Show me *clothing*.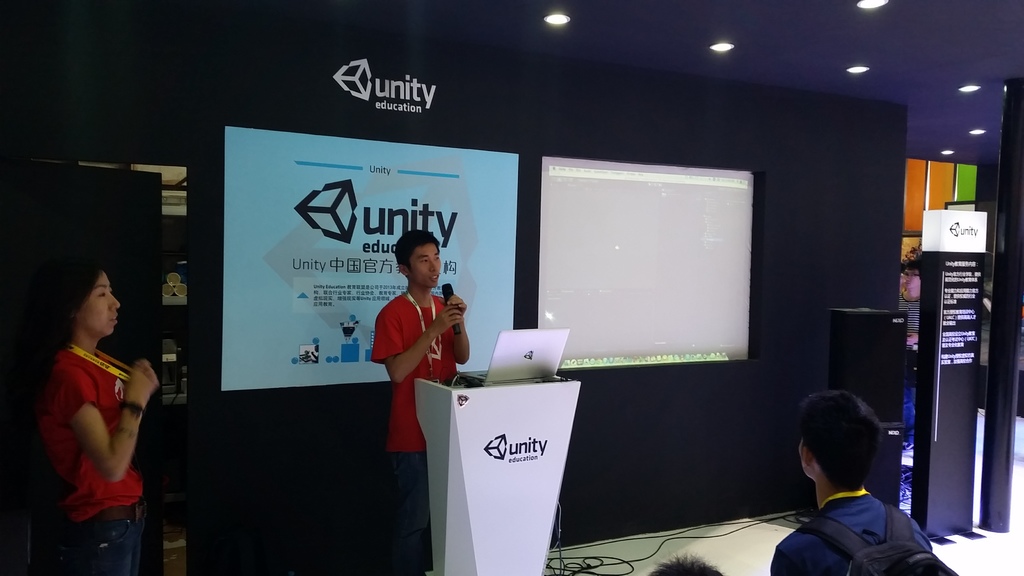
*clothing* is here: crop(369, 295, 460, 575).
